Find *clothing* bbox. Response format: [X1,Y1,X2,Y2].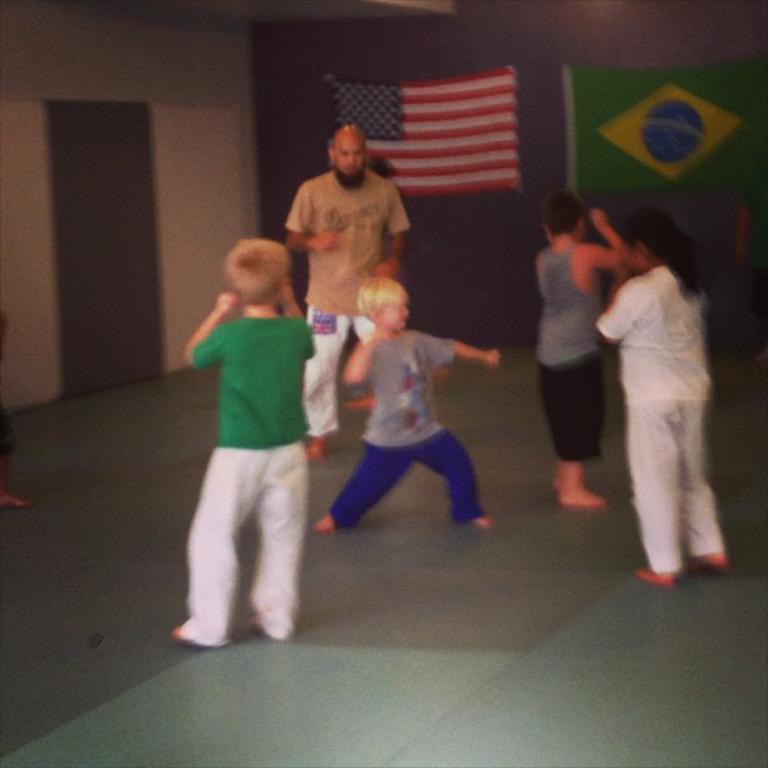
[537,345,606,458].
